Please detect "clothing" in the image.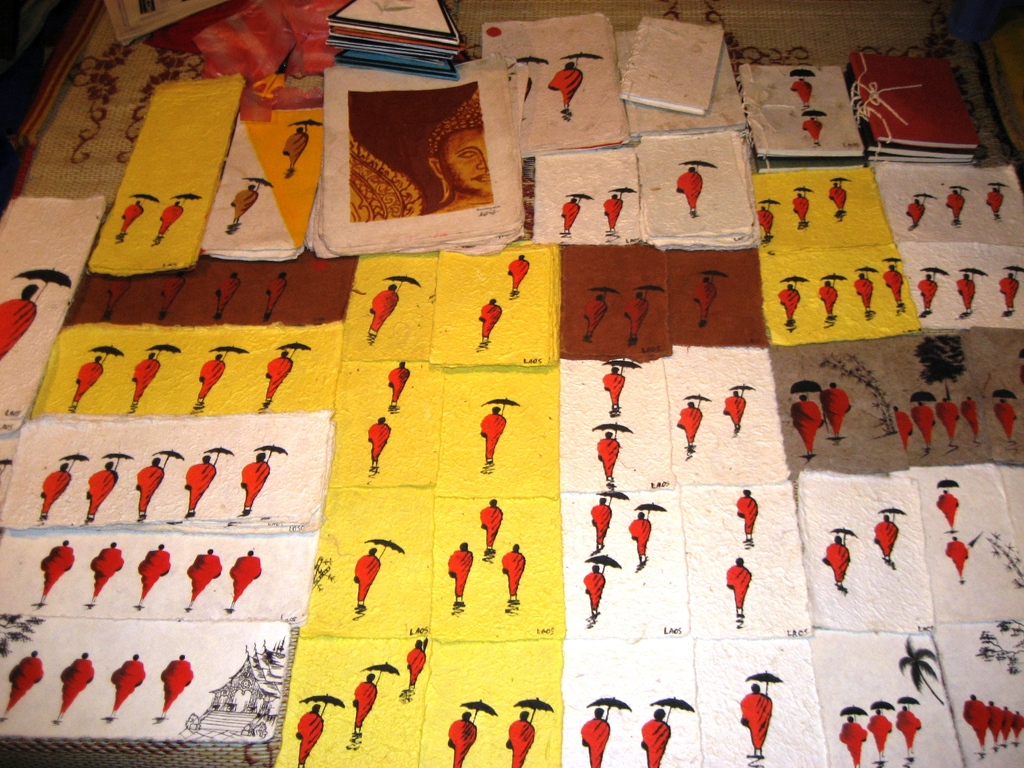
BBox(785, 289, 796, 322).
